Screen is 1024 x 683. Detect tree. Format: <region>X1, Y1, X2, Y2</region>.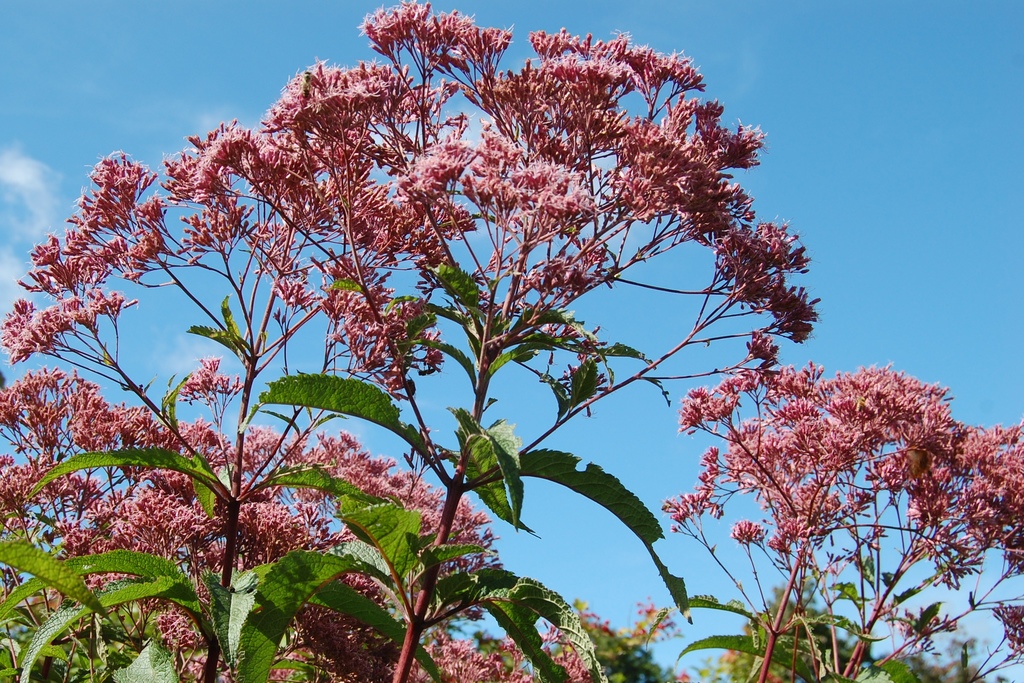
<region>0, 0, 822, 682</region>.
